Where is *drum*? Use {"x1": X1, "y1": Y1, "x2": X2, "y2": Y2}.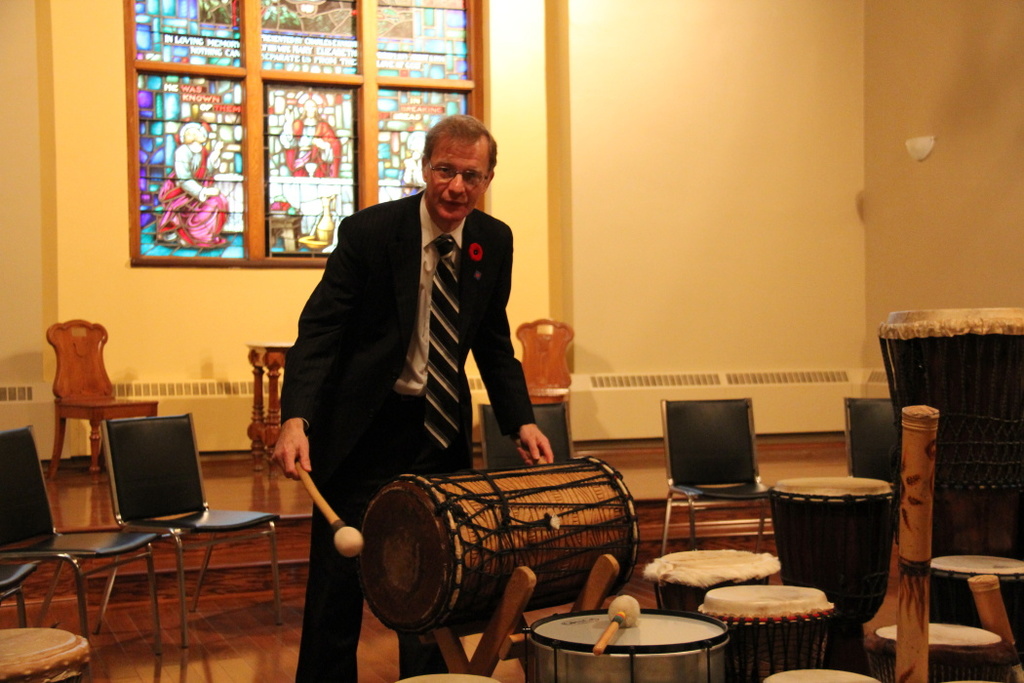
{"x1": 930, "y1": 557, "x2": 1023, "y2": 628}.
